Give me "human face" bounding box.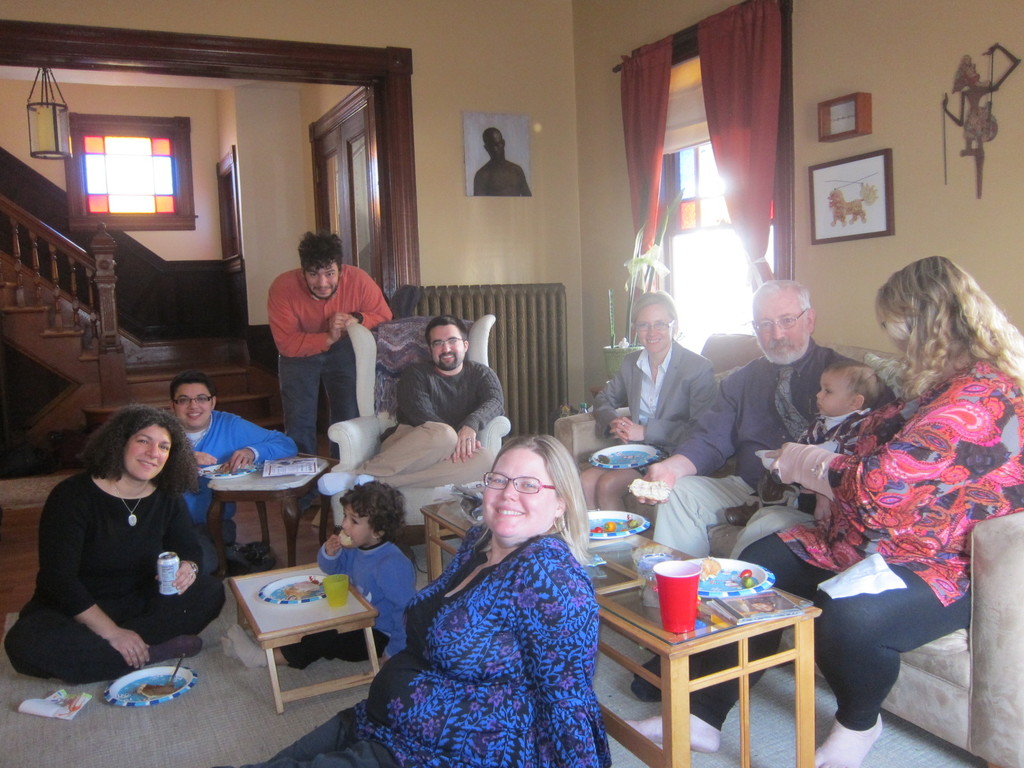
locate(634, 301, 672, 356).
